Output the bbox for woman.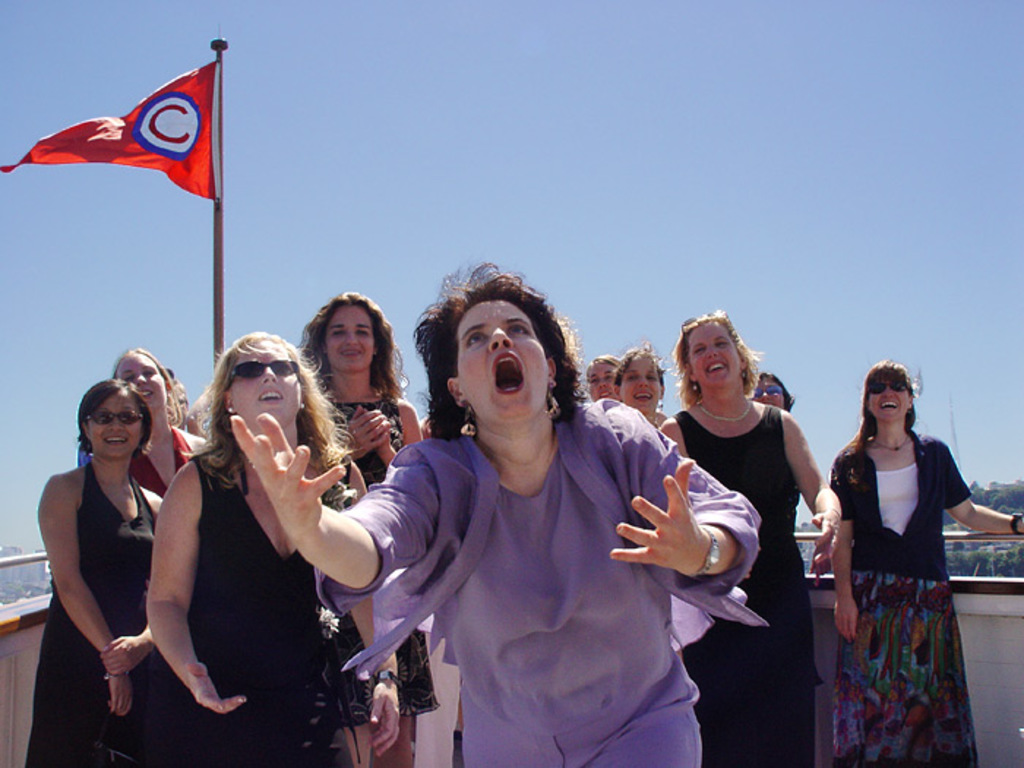
bbox=[652, 304, 846, 767].
